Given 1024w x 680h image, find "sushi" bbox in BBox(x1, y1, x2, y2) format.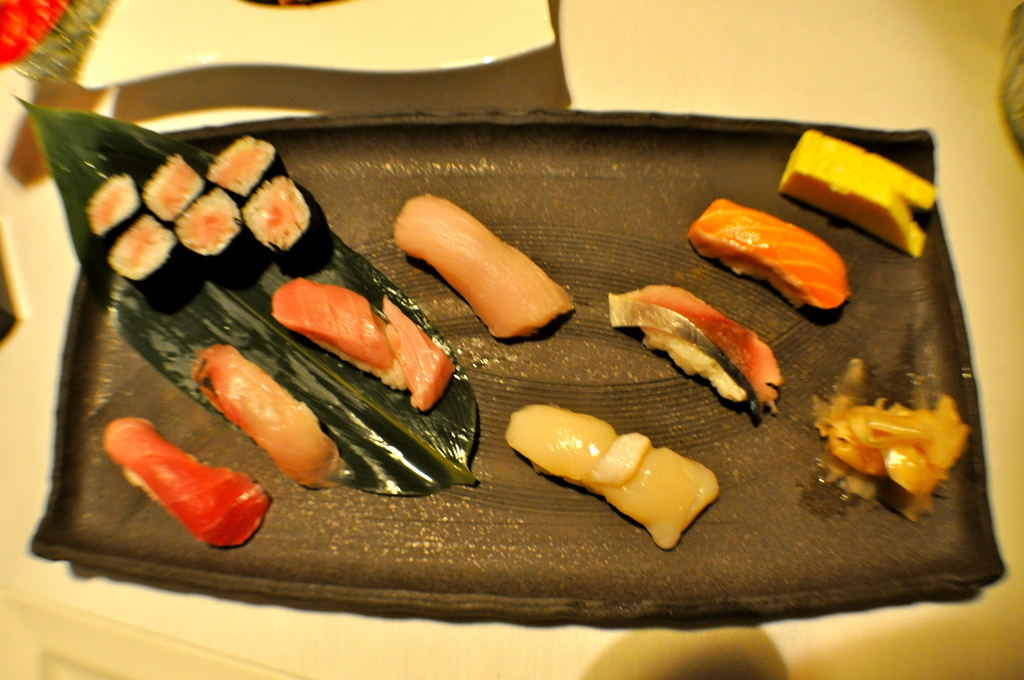
BBox(691, 197, 854, 307).
